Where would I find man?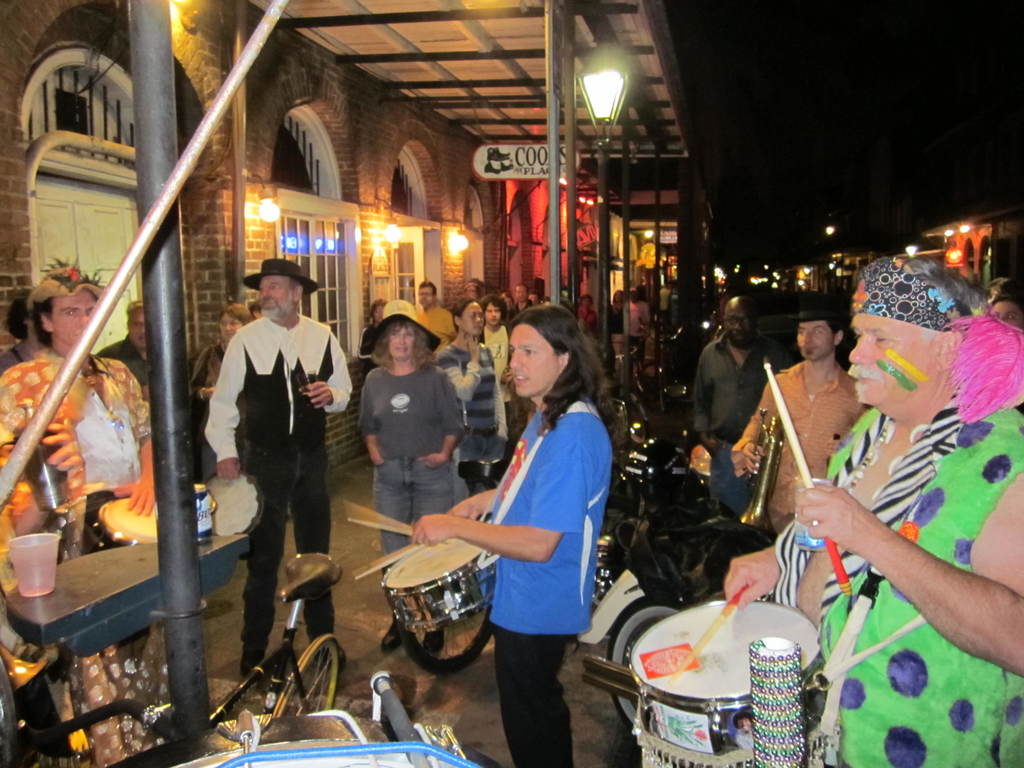
At Rect(407, 301, 616, 767).
